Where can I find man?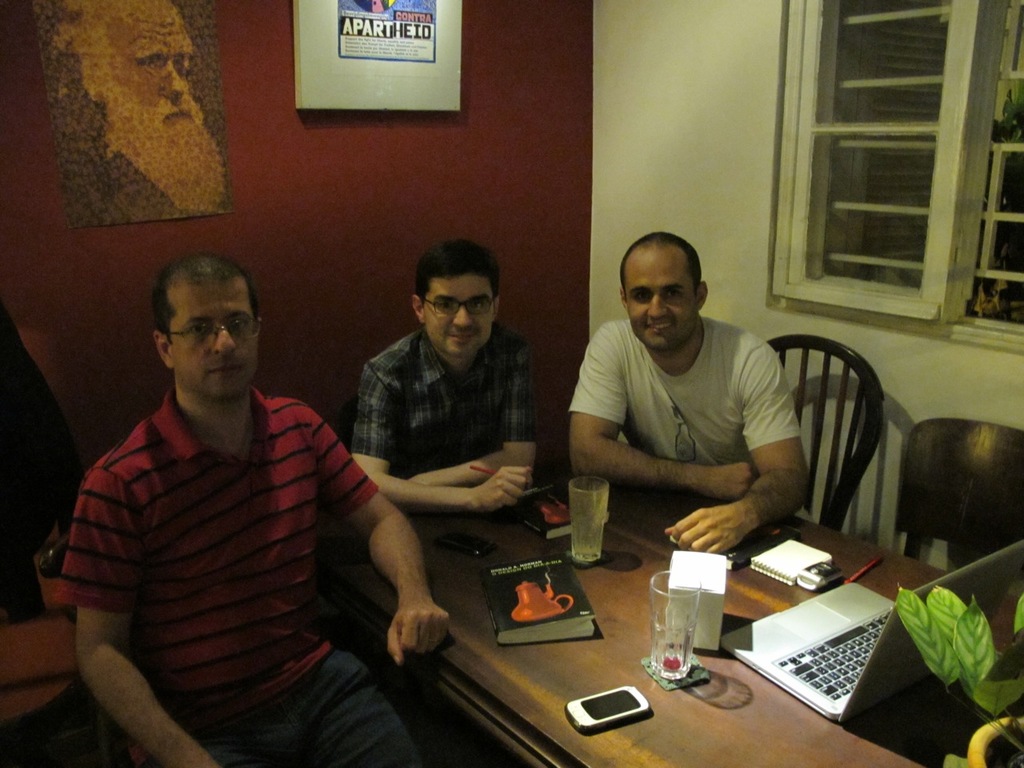
You can find it at 54, 234, 458, 756.
